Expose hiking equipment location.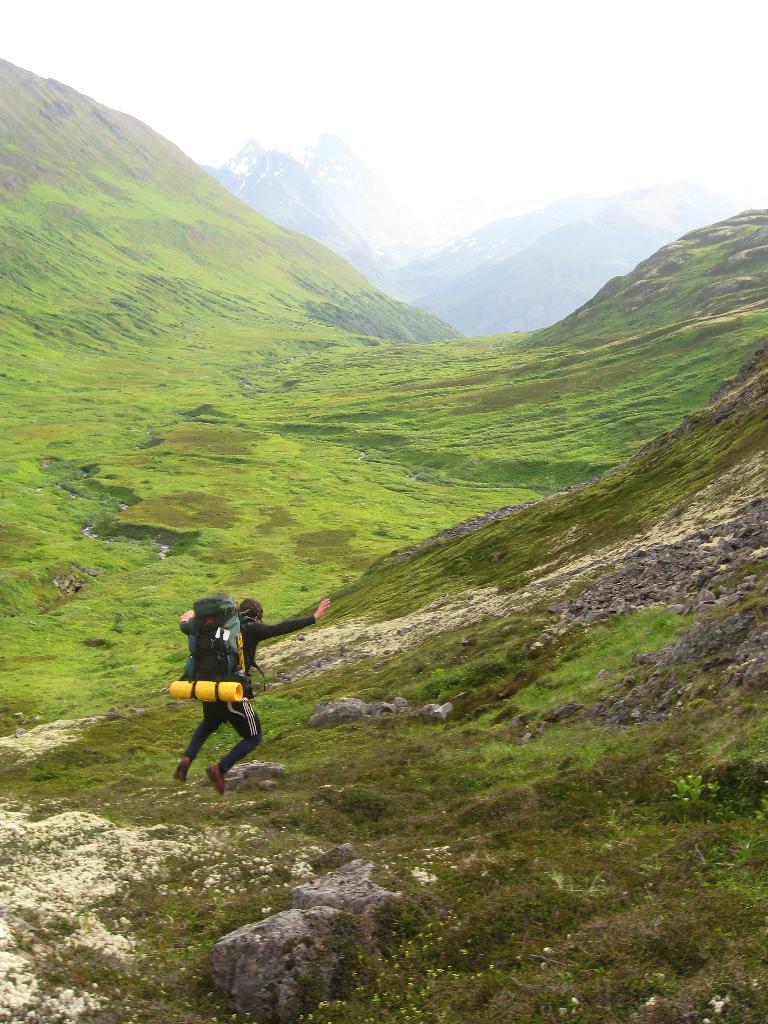
Exposed at x1=157, y1=607, x2=263, y2=705.
